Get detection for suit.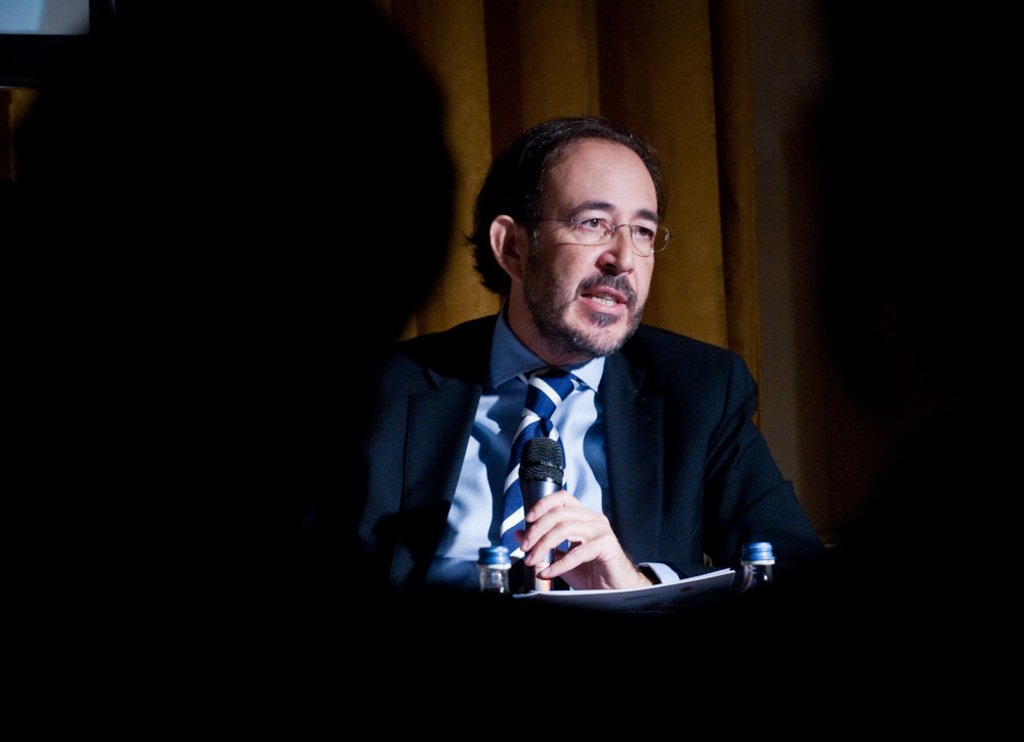
Detection: [362, 252, 821, 613].
